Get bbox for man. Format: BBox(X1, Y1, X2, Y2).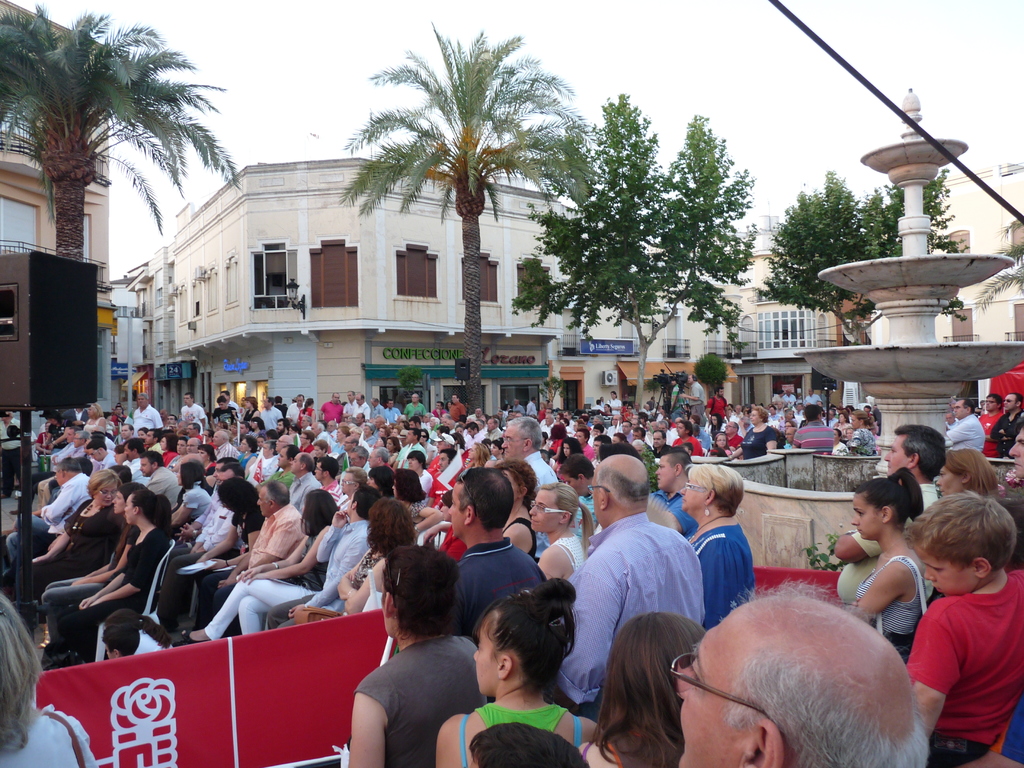
BBox(935, 399, 1003, 452).
